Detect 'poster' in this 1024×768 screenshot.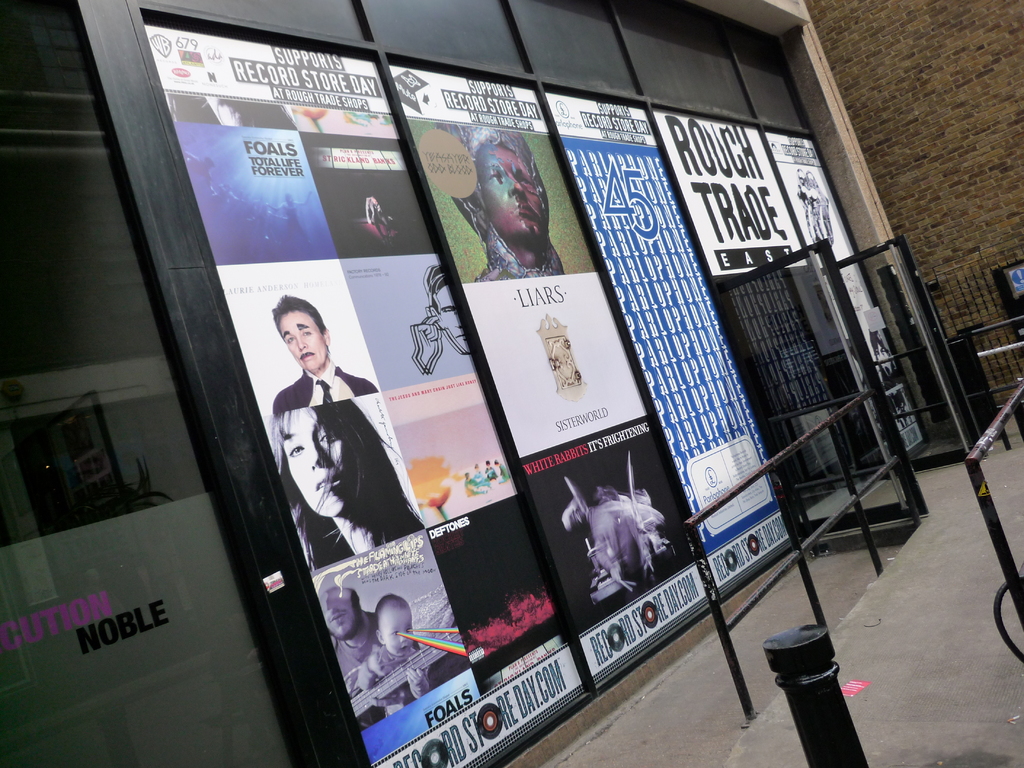
Detection: {"left": 765, "top": 135, "right": 927, "bottom": 454}.
